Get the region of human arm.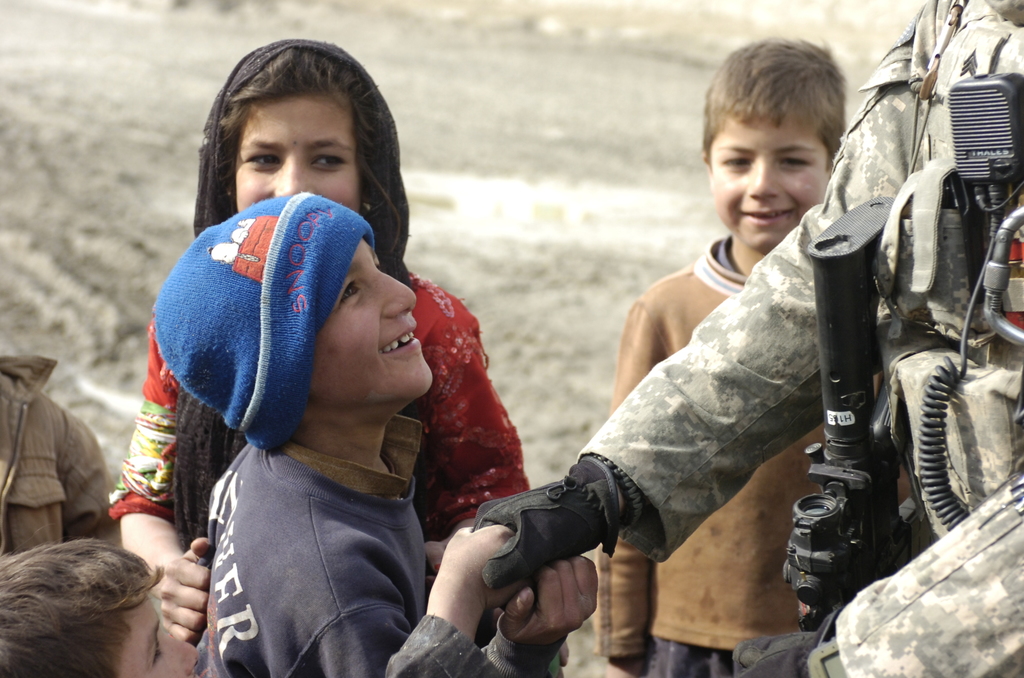
rect(380, 517, 529, 677).
